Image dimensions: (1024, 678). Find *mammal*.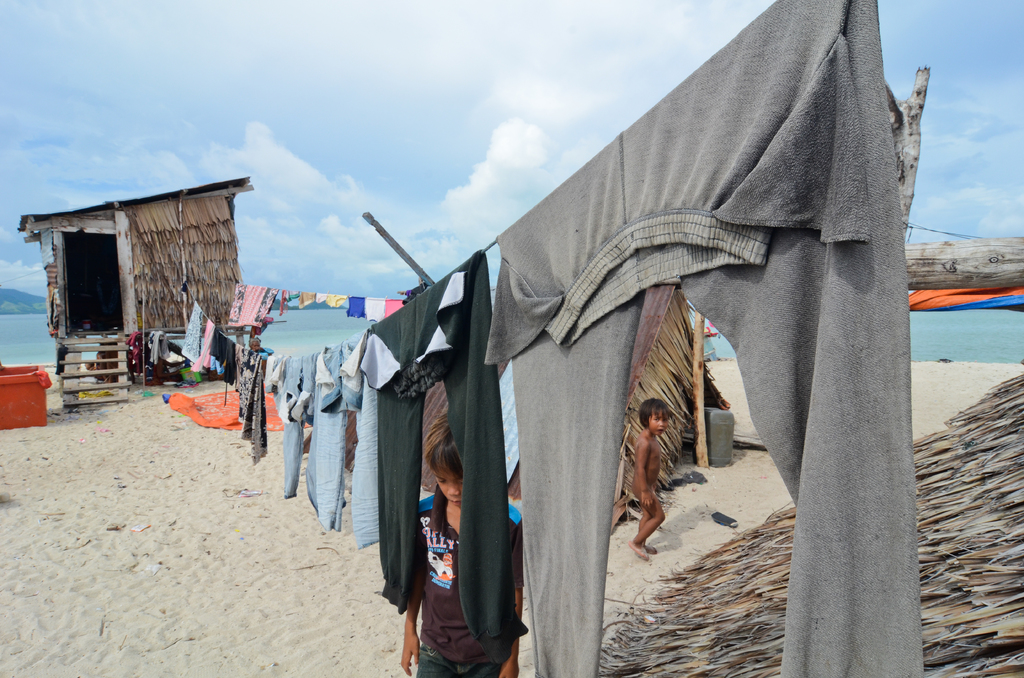
box(631, 398, 662, 561).
